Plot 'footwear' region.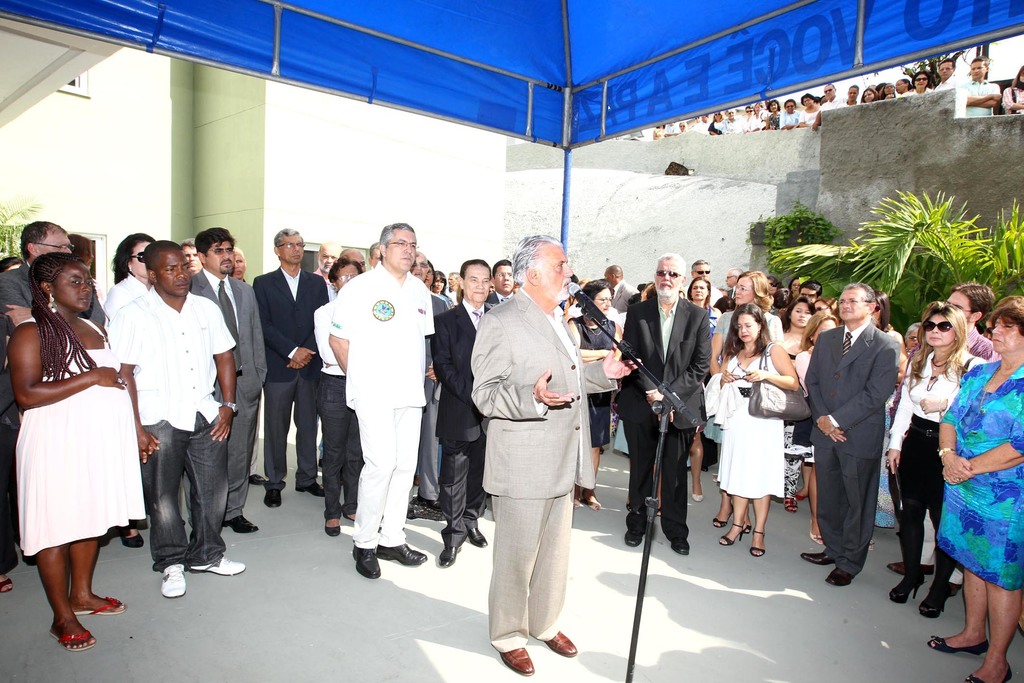
Plotted at bbox=[346, 514, 356, 523].
